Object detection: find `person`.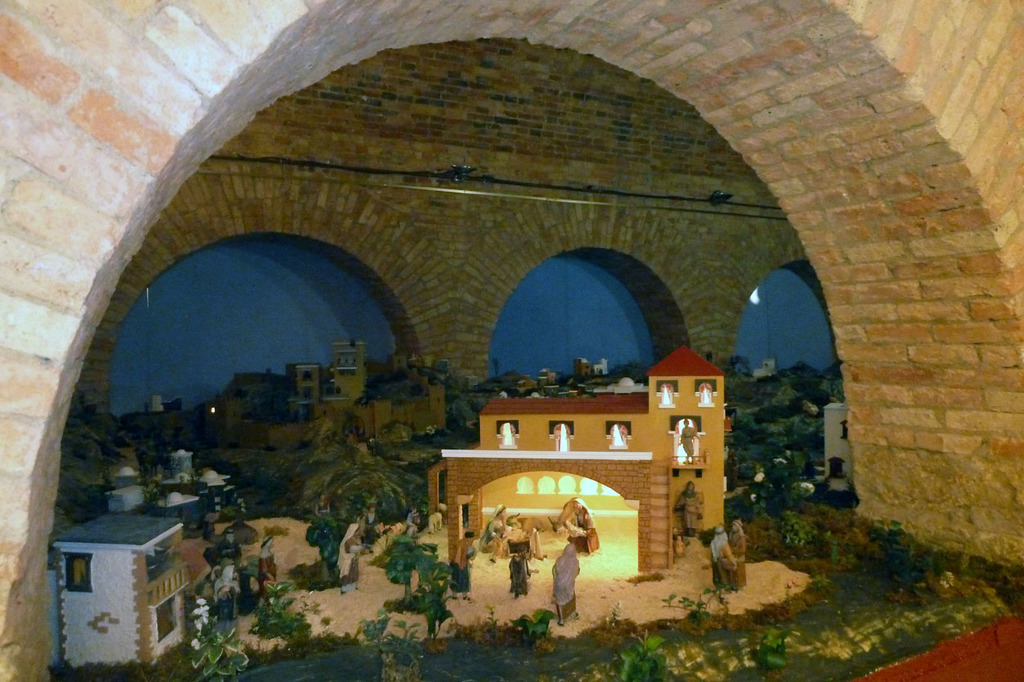
{"x1": 478, "y1": 503, "x2": 511, "y2": 546}.
